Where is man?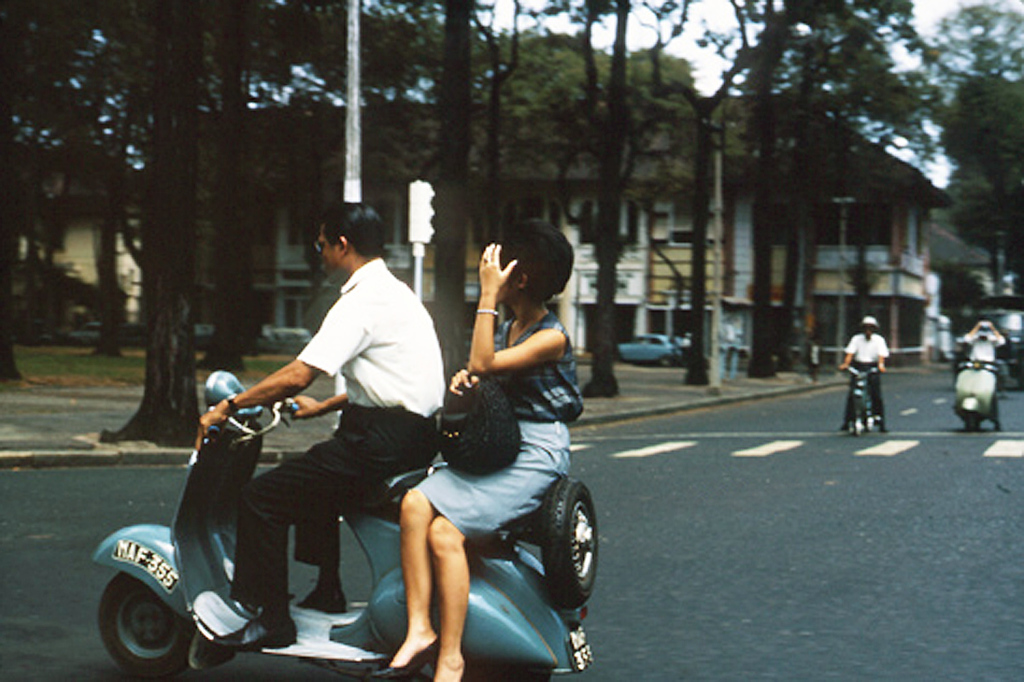
(left=836, top=315, right=888, bottom=431).
